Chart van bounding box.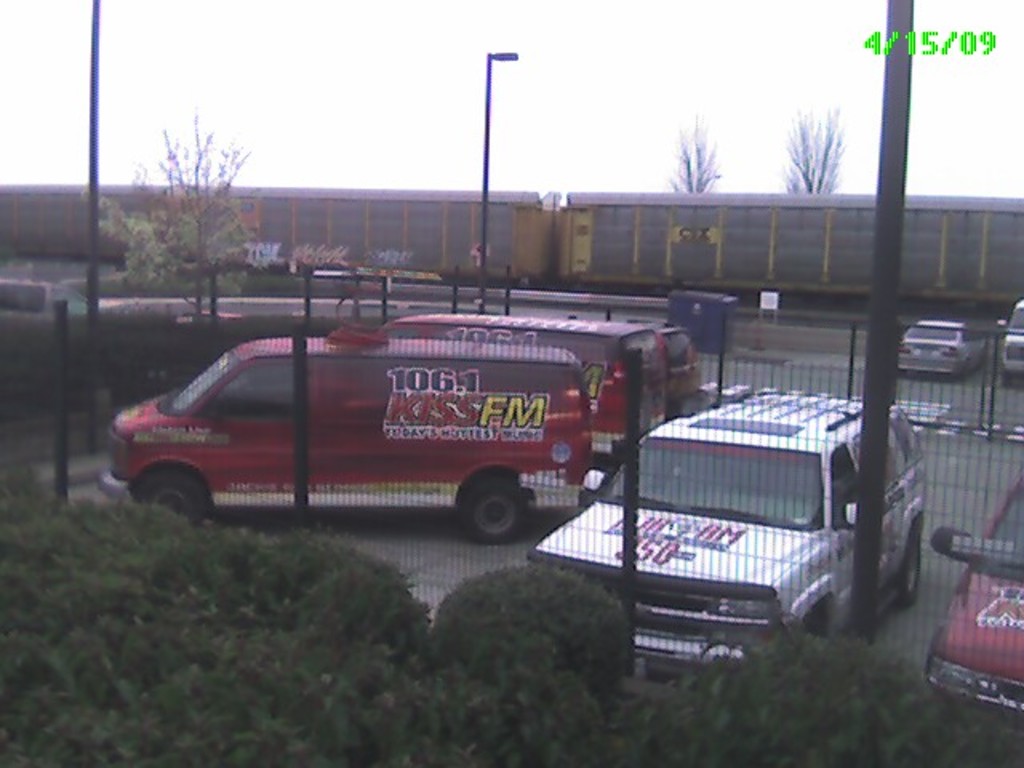
Charted: {"x1": 96, "y1": 330, "x2": 595, "y2": 544}.
